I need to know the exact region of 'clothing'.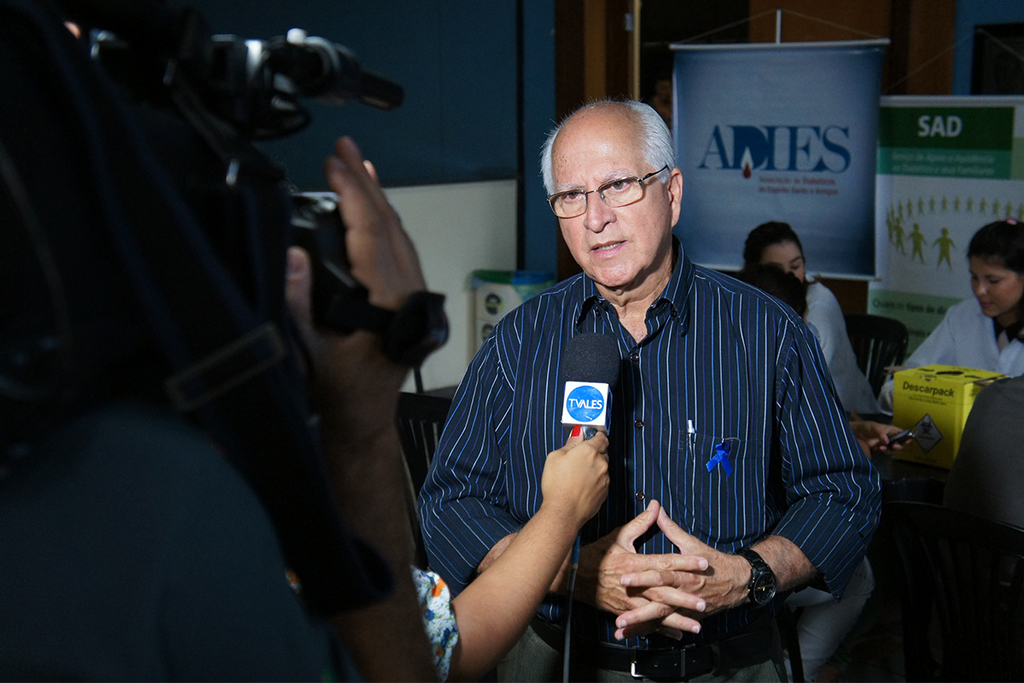
Region: x1=287 y1=565 x2=463 y2=682.
